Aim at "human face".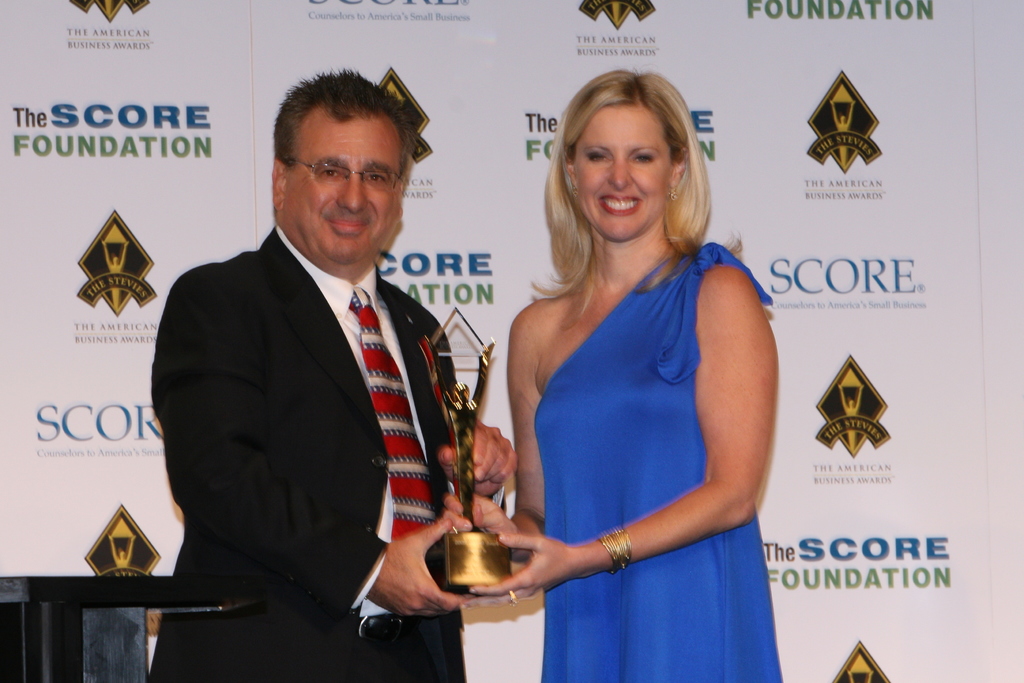
Aimed at <box>283,111,408,273</box>.
